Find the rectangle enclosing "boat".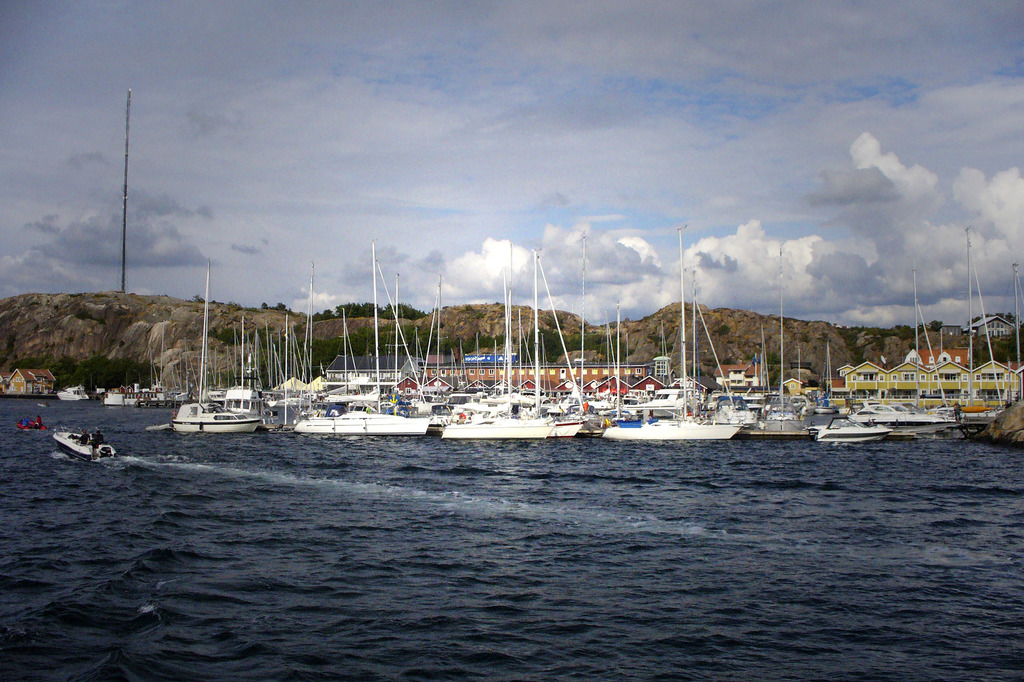
{"left": 49, "top": 431, "right": 116, "bottom": 470}.
